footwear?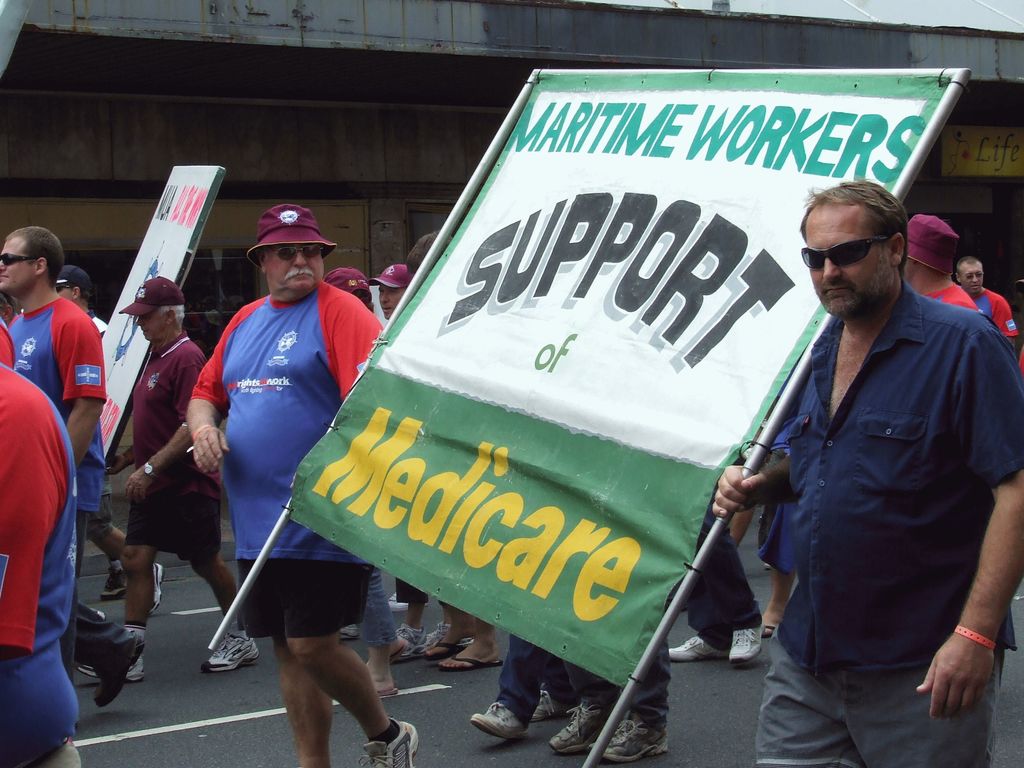
box=[128, 651, 147, 680]
